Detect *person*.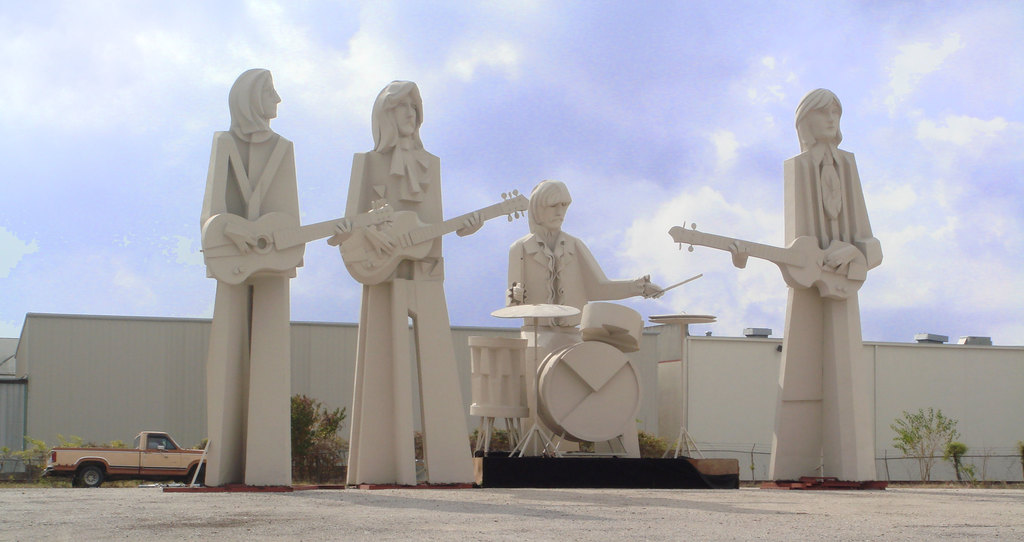
Detected at <region>199, 68, 304, 484</region>.
